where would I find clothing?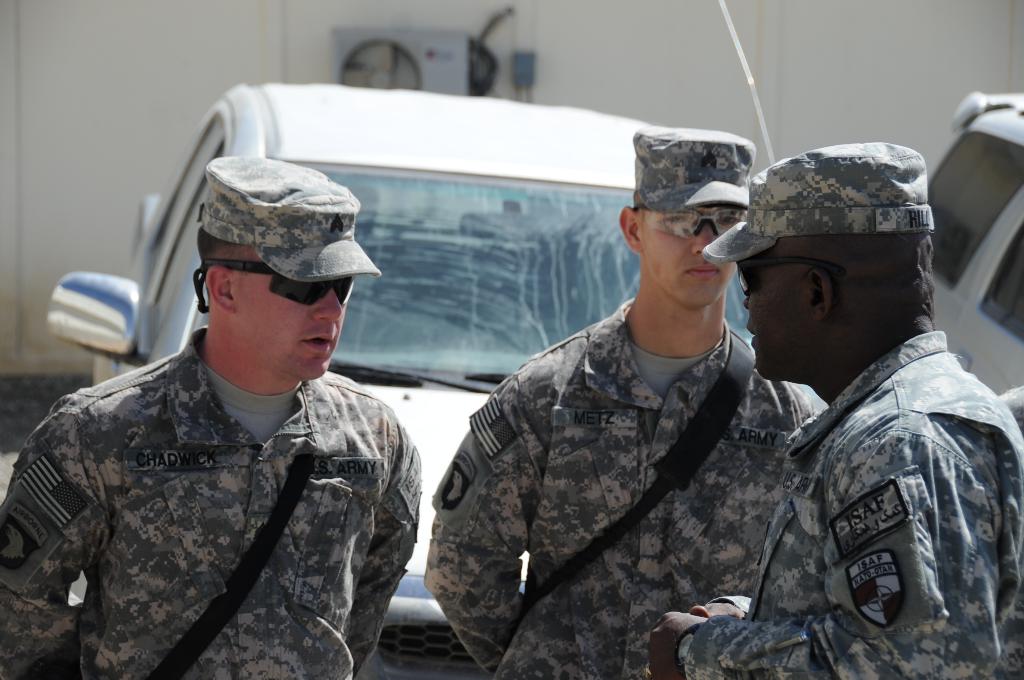
At 0:248:470:673.
